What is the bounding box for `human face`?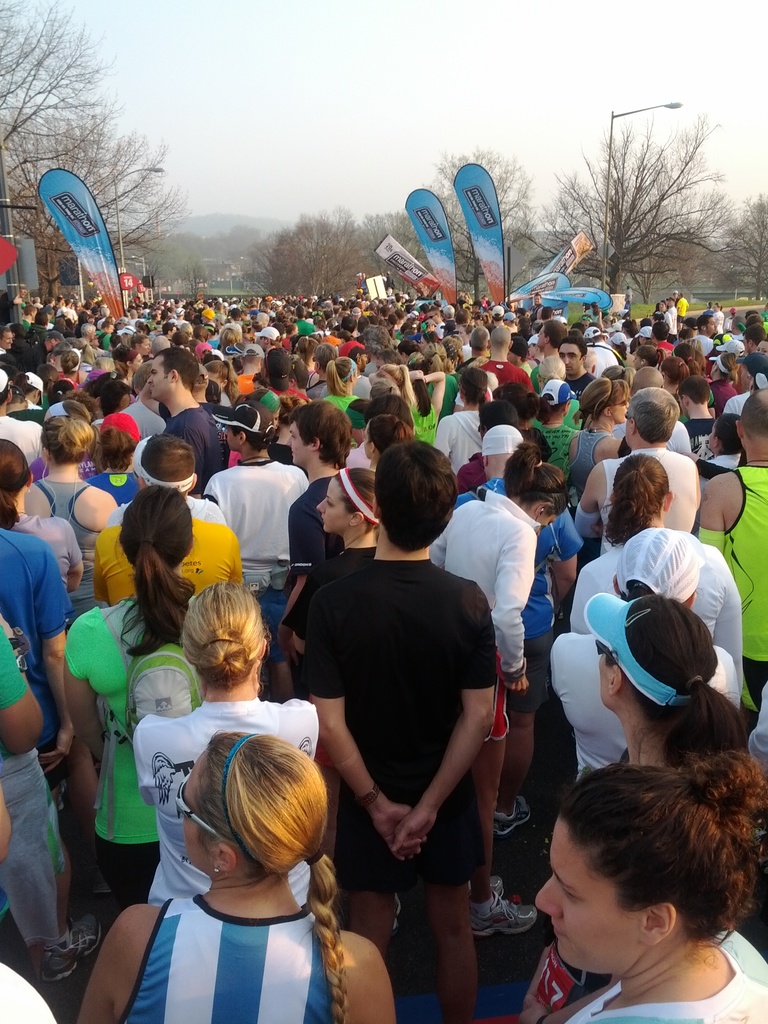
[537, 821, 630, 968].
